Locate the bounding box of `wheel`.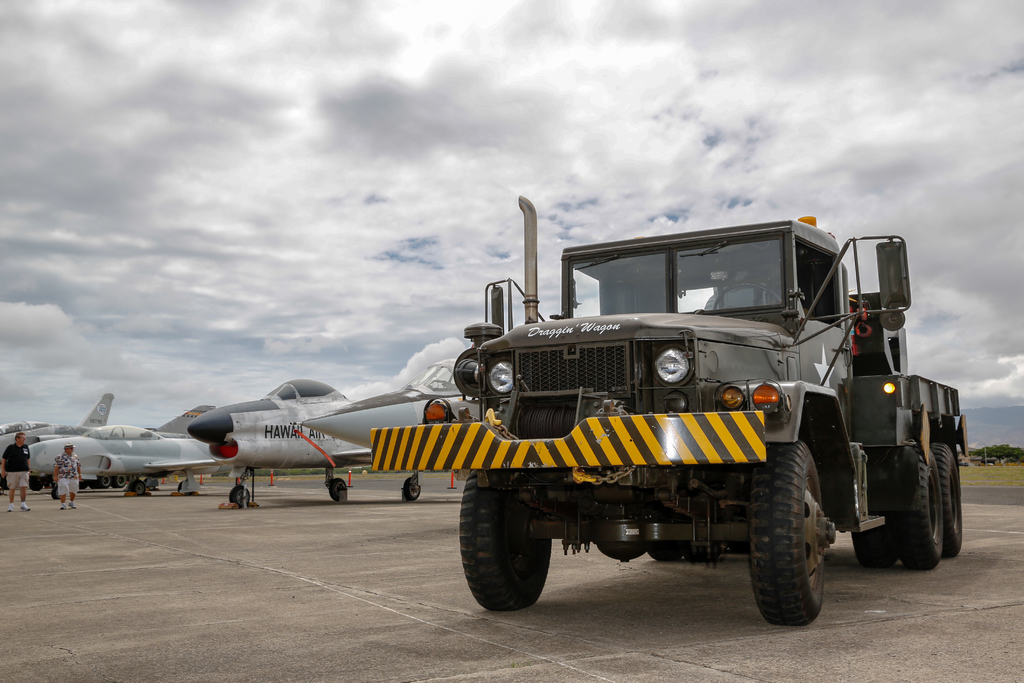
Bounding box: pyautogui.locateOnScreen(79, 477, 88, 490).
